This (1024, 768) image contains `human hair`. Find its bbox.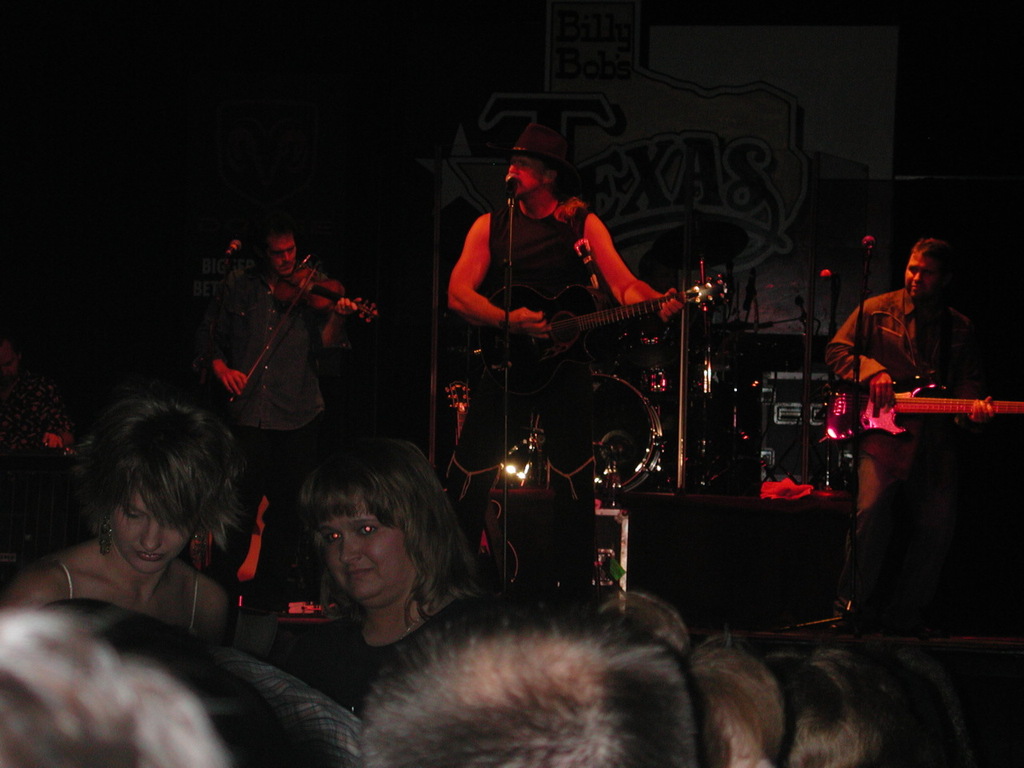
left=378, top=574, right=694, bottom=766.
